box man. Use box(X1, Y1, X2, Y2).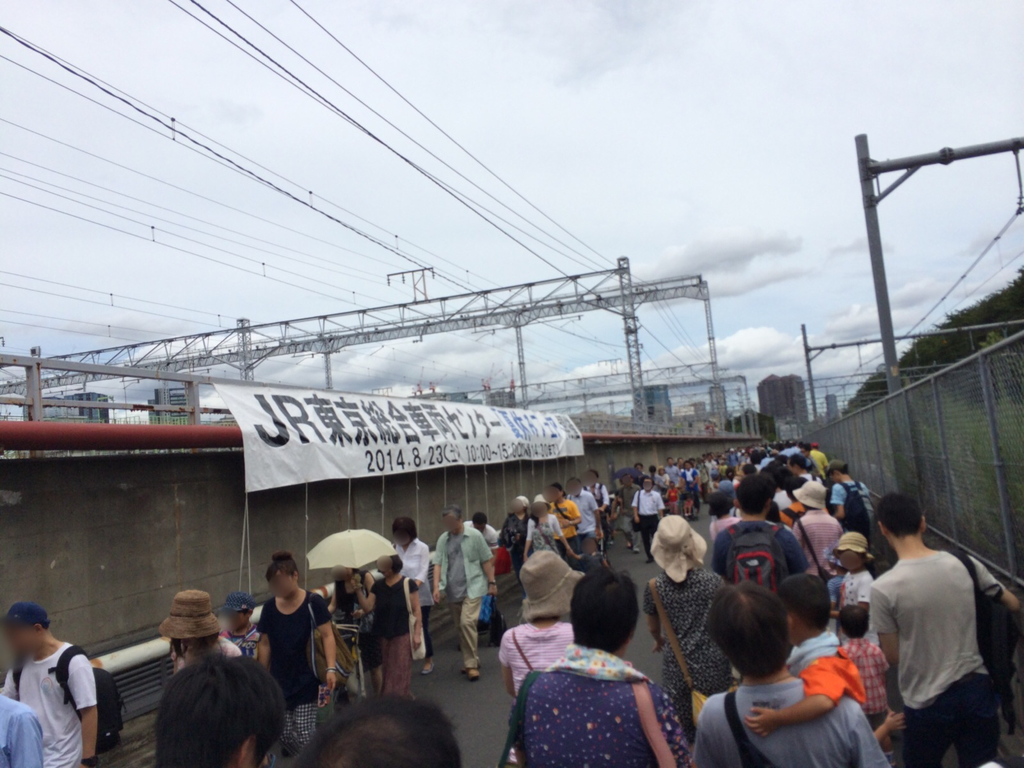
box(826, 455, 872, 529).
